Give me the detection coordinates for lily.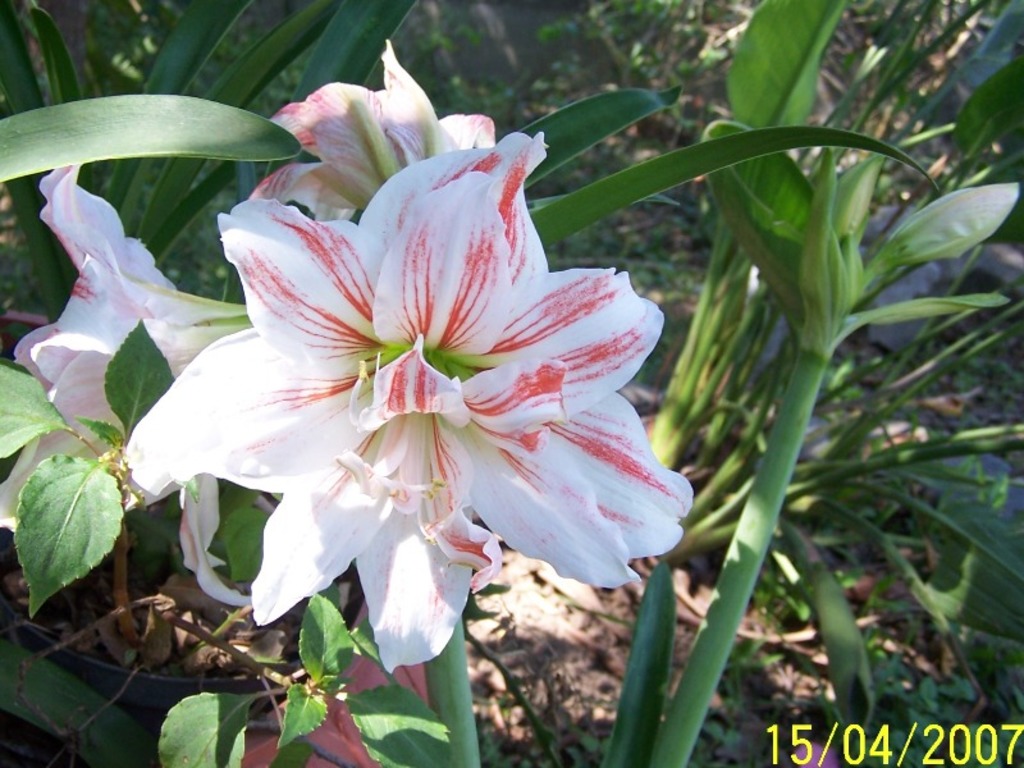
bbox=[248, 37, 497, 221].
